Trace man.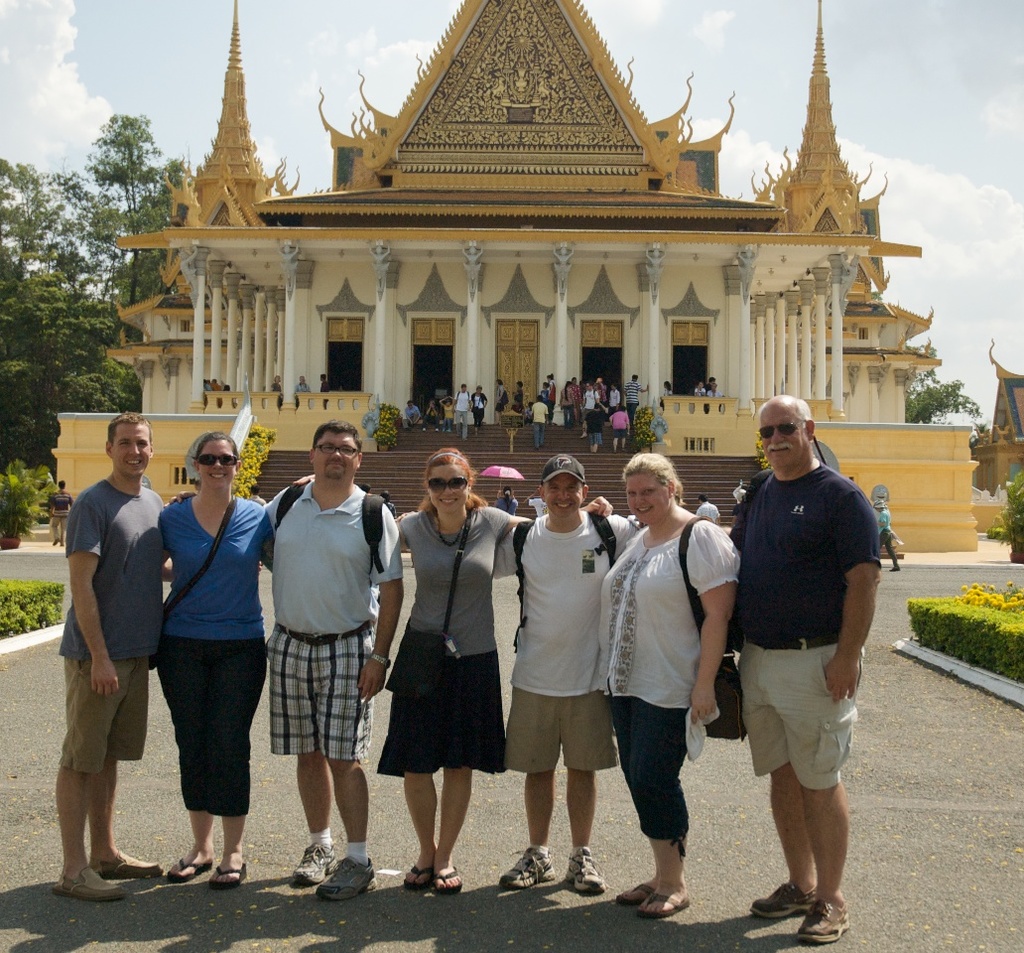
Traced to box=[694, 494, 721, 523].
